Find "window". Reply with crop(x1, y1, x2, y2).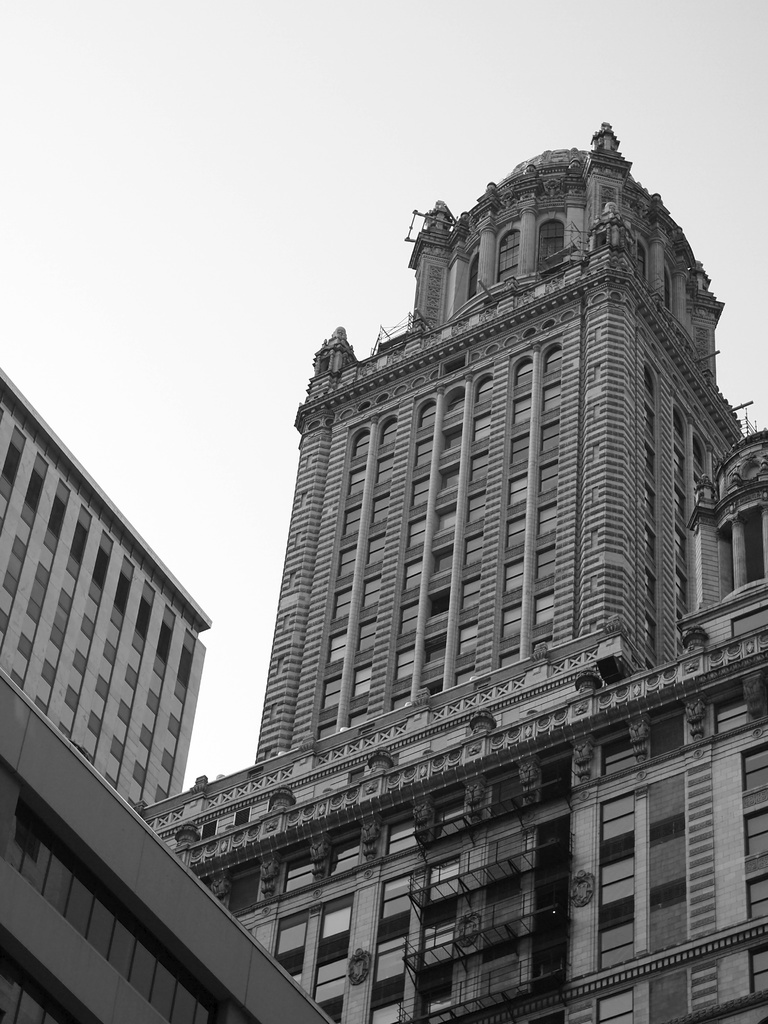
crop(362, 1003, 404, 1023).
